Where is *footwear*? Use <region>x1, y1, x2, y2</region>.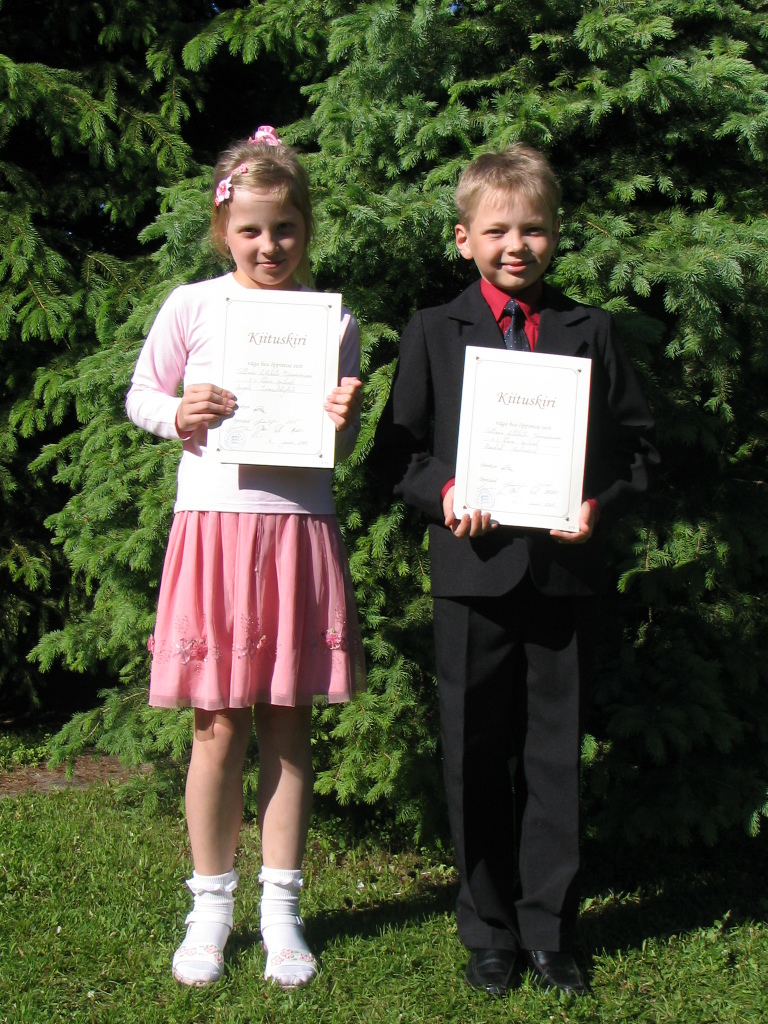
<region>253, 891, 324, 992</region>.
